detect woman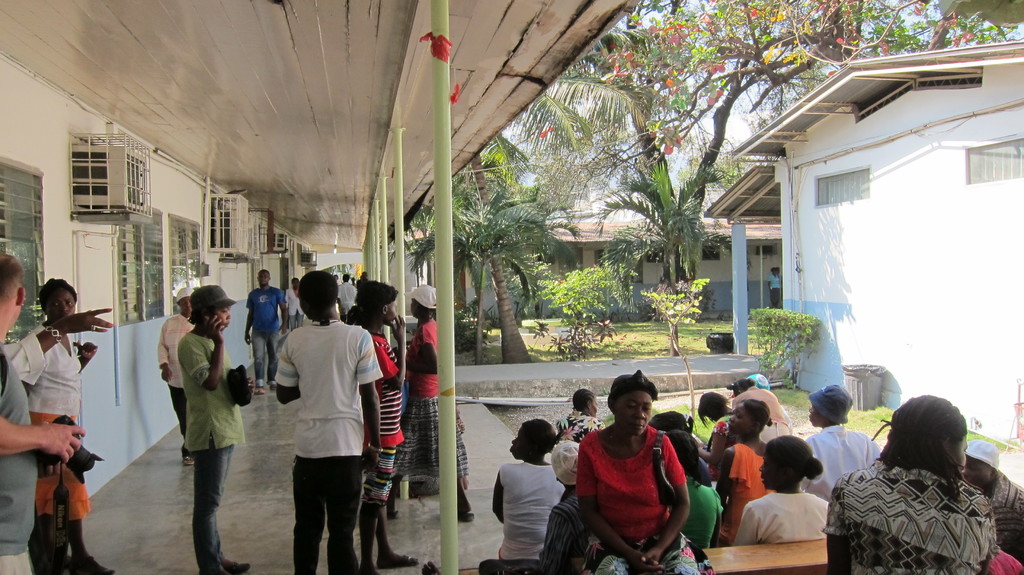
829,380,1010,574
